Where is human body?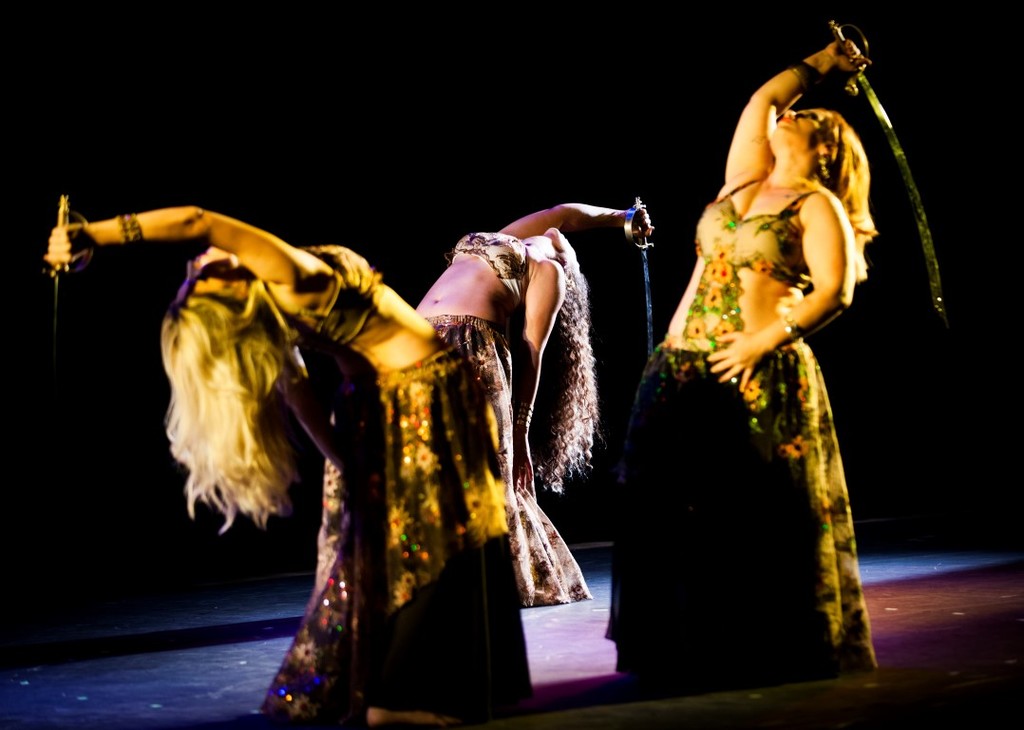
Rect(43, 123, 699, 701).
